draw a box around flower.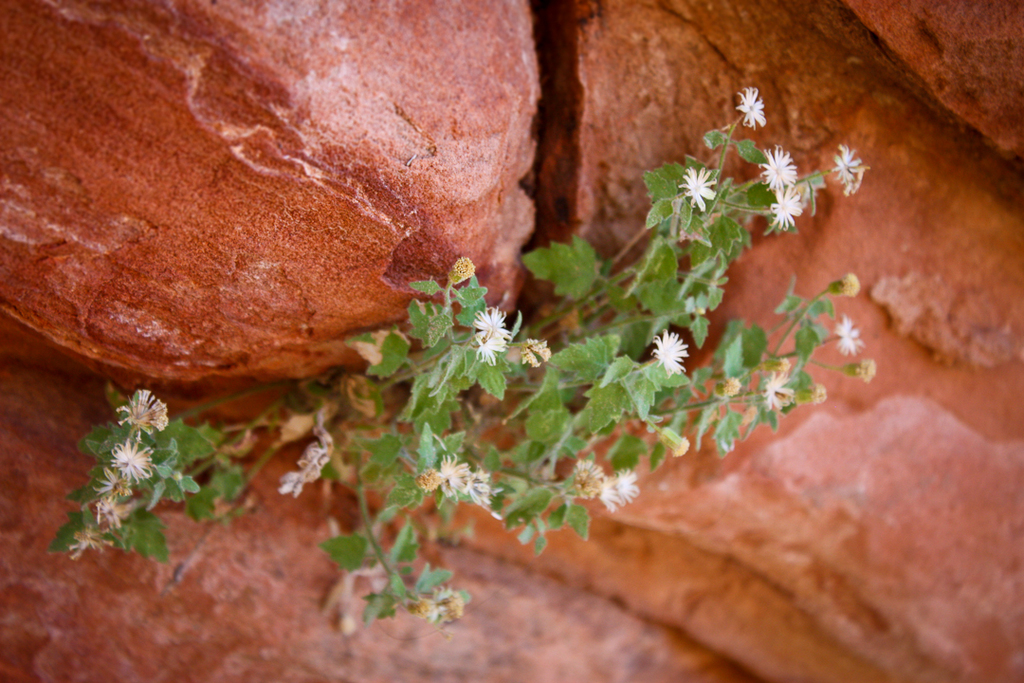
detection(658, 426, 695, 460).
